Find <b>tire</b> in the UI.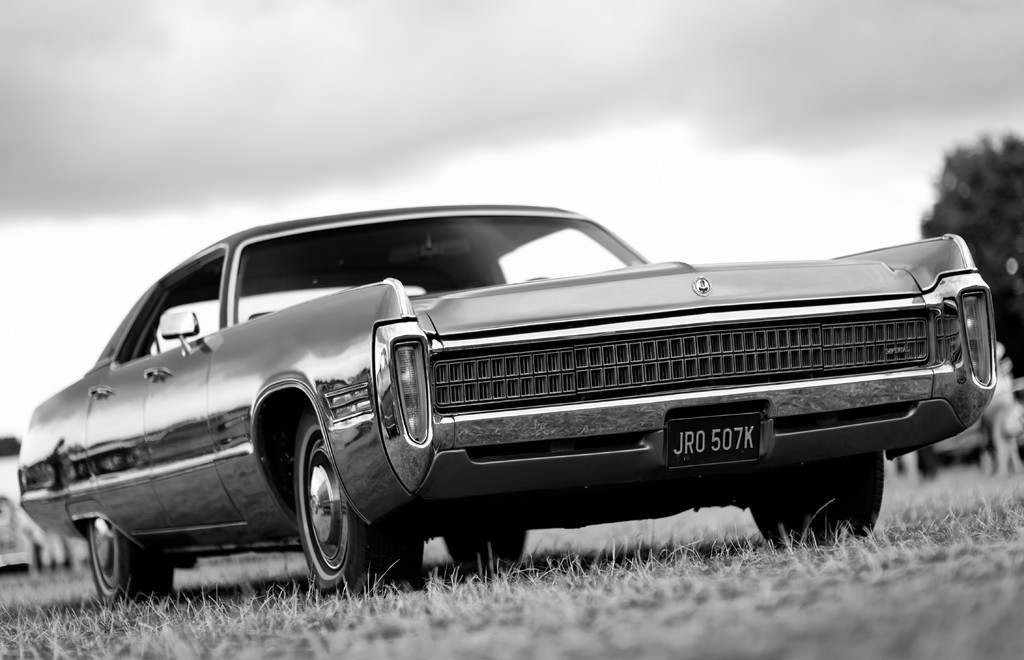
UI element at (x1=90, y1=515, x2=172, y2=611).
